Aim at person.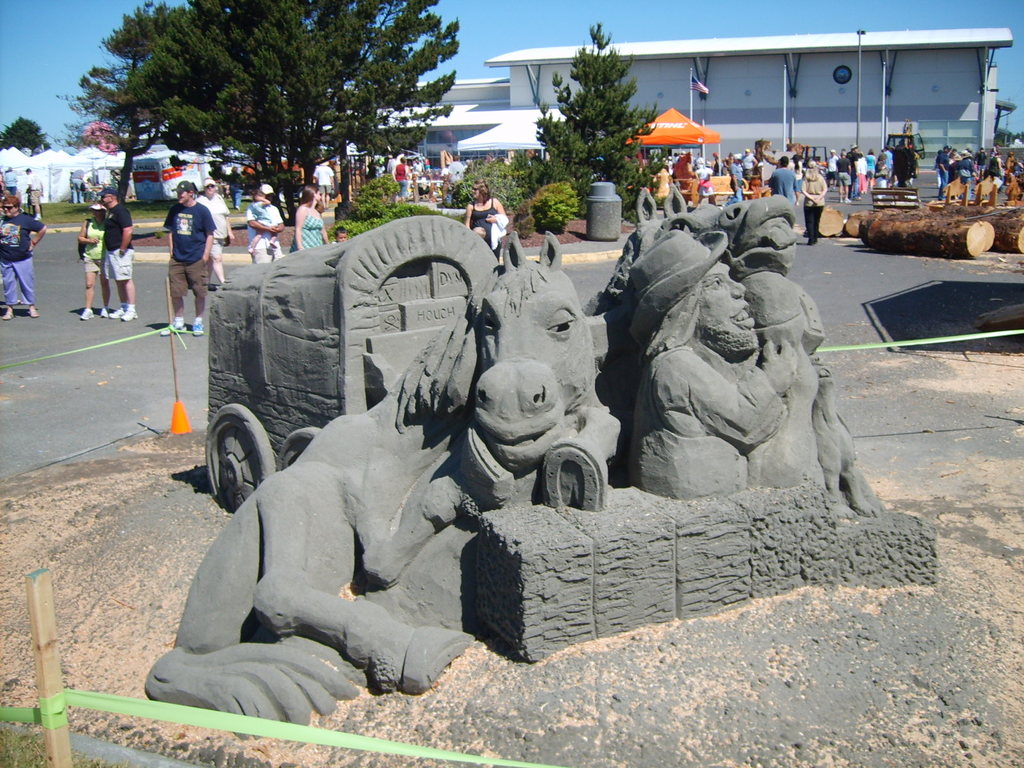
Aimed at {"left": 799, "top": 156, "right": 830, "bottom": 248}.
